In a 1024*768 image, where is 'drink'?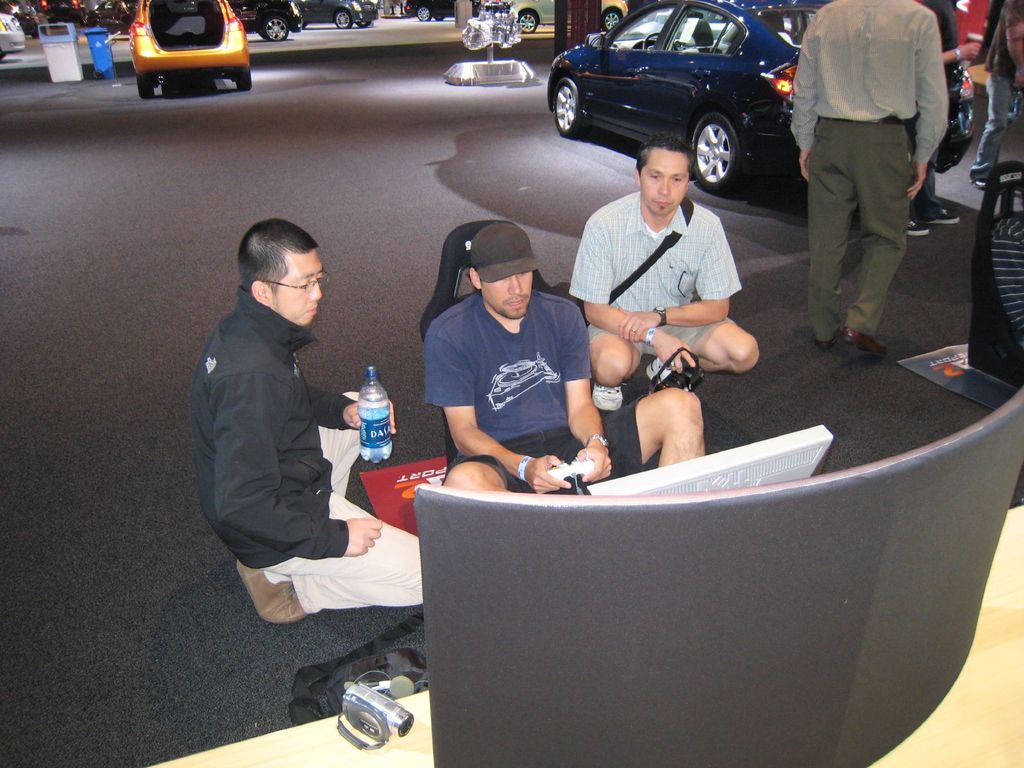
(355, 391, 392, 465).
